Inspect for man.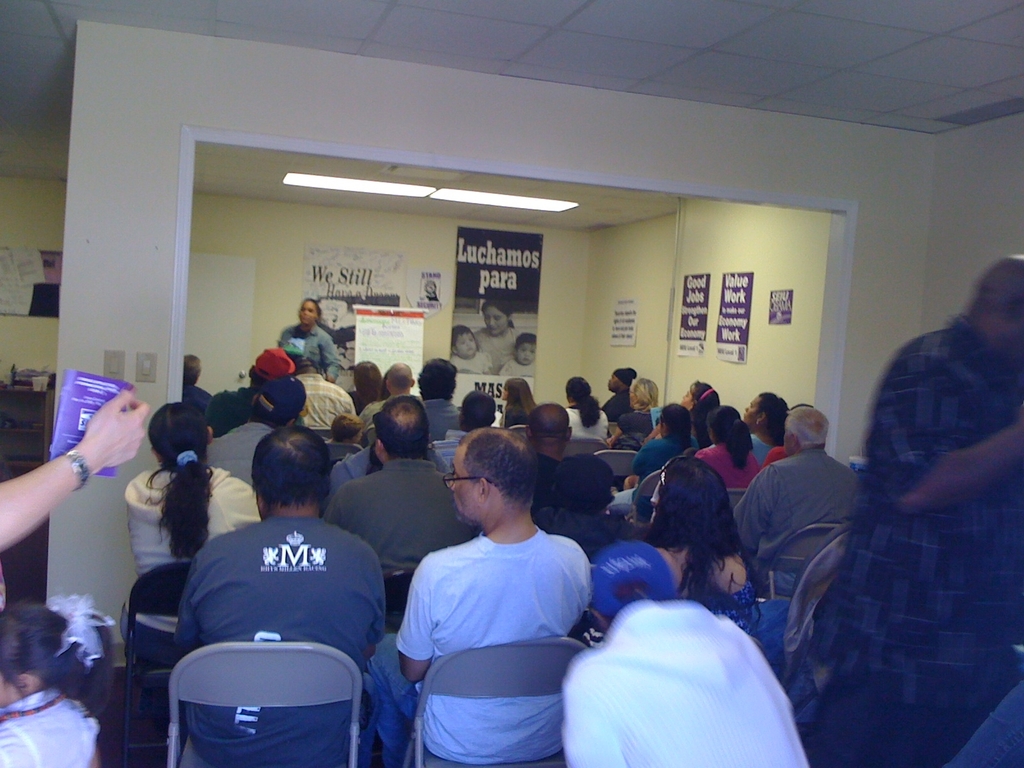
Inspection: (left=207, top=348, right=301, bottom=436).
